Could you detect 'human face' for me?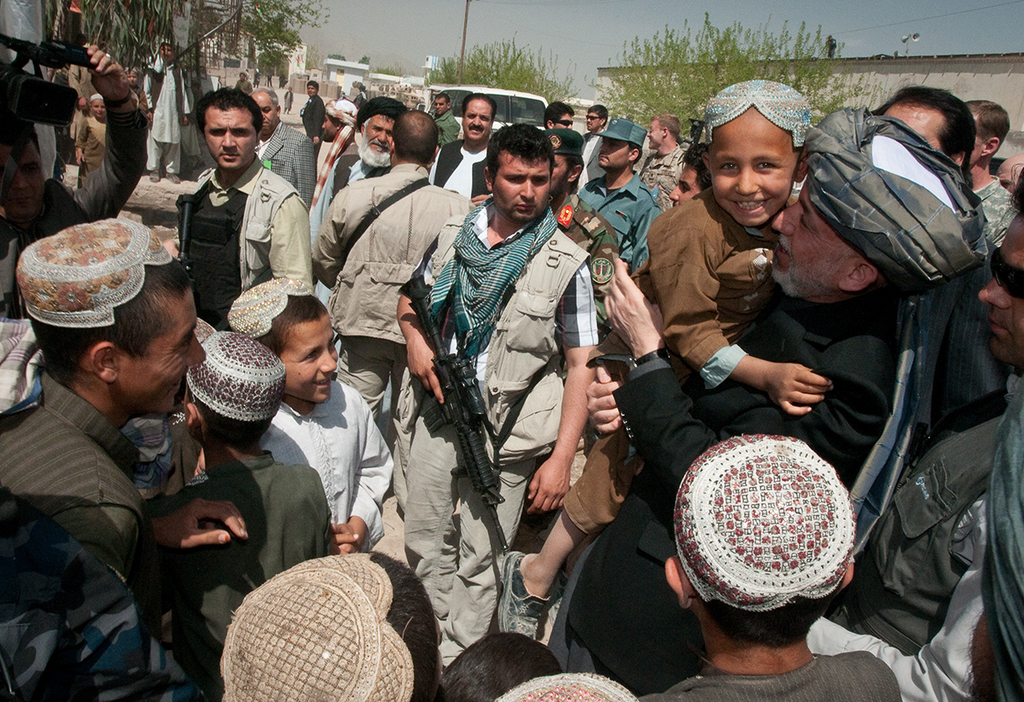
Detection result: select_region(978, 212, 1023, 375).
